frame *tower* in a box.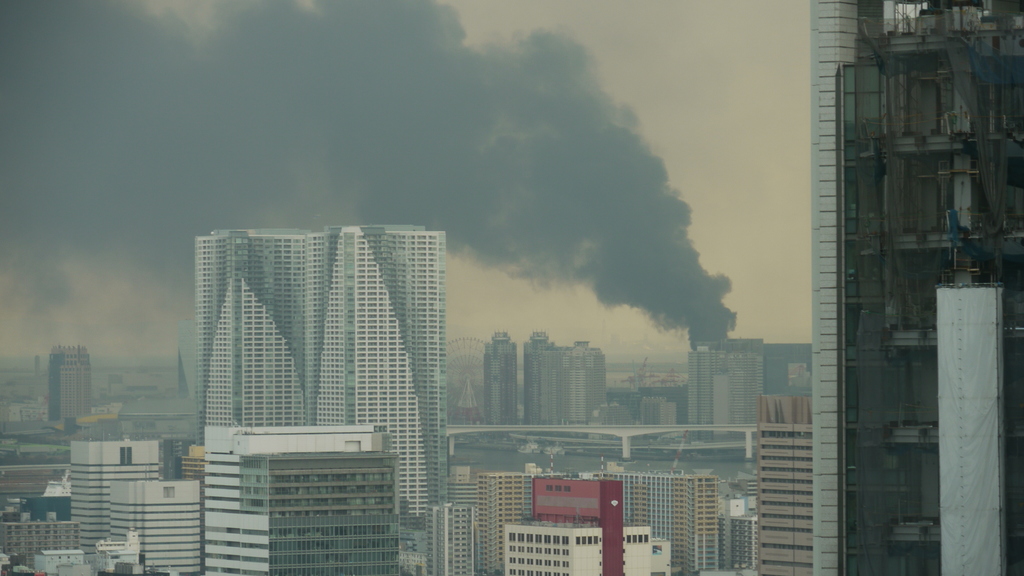
bbox=[517, 329, 612, 429].
